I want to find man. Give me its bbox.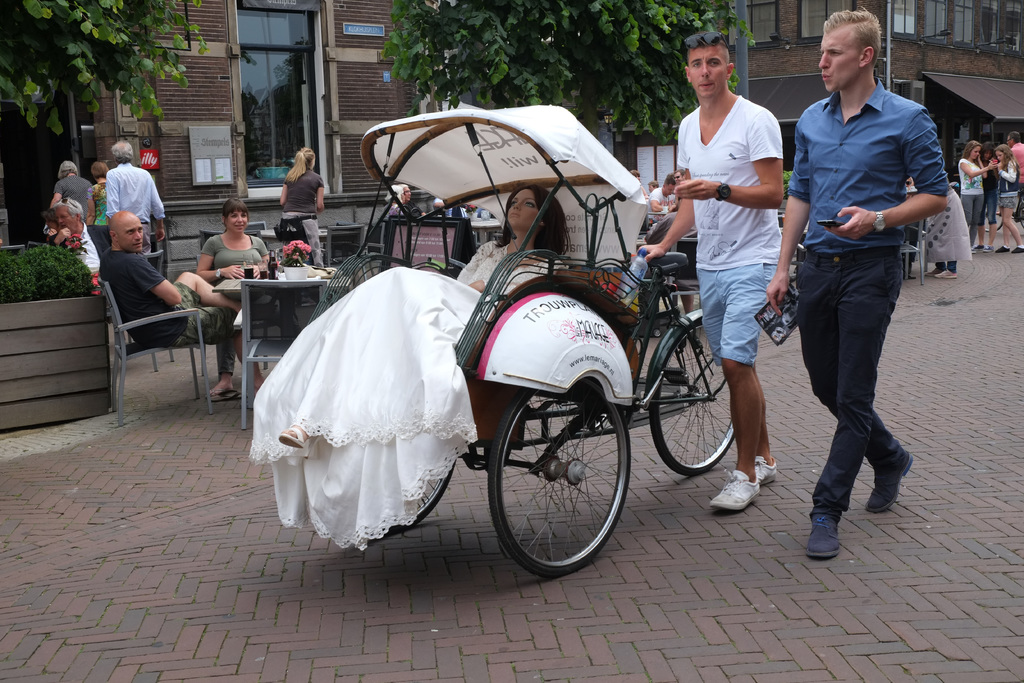
{"x1": 1009, "y1": 130, "x2": 1023, "y2": 235}.
